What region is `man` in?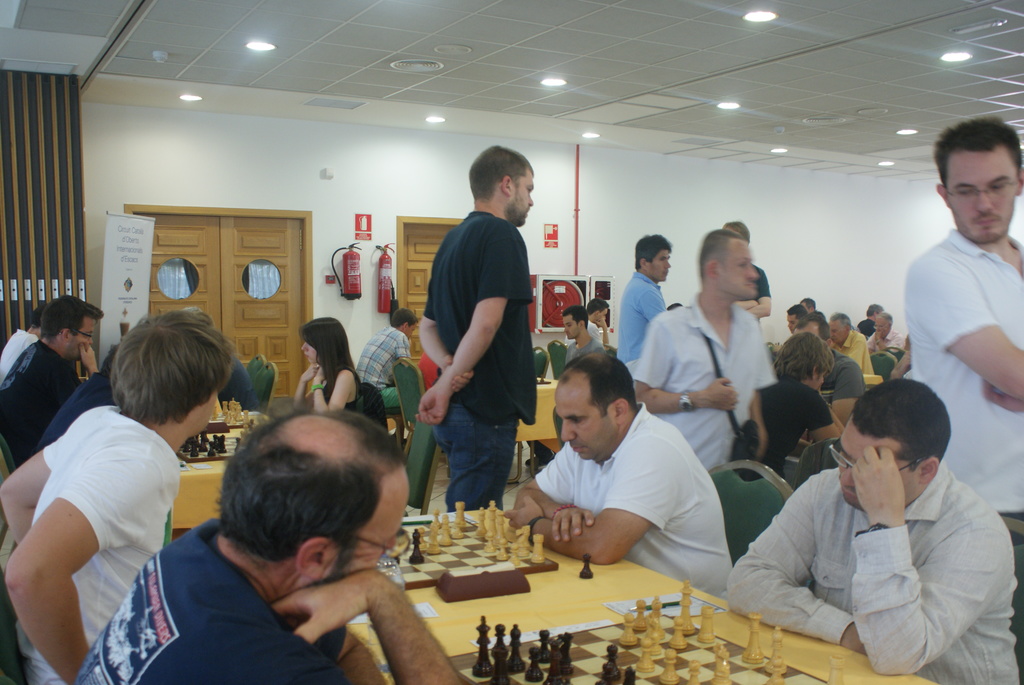
0,304,49,383.
